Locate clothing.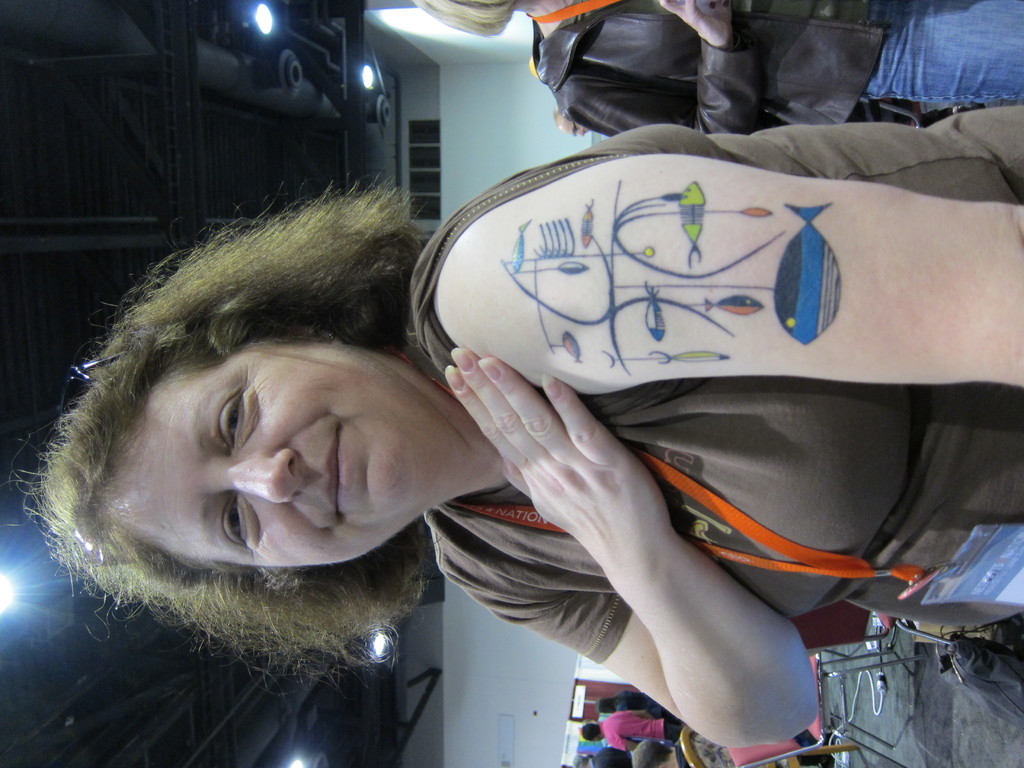
Bounding box: <bbox>401, 106, 1023, 667</bbox>.
